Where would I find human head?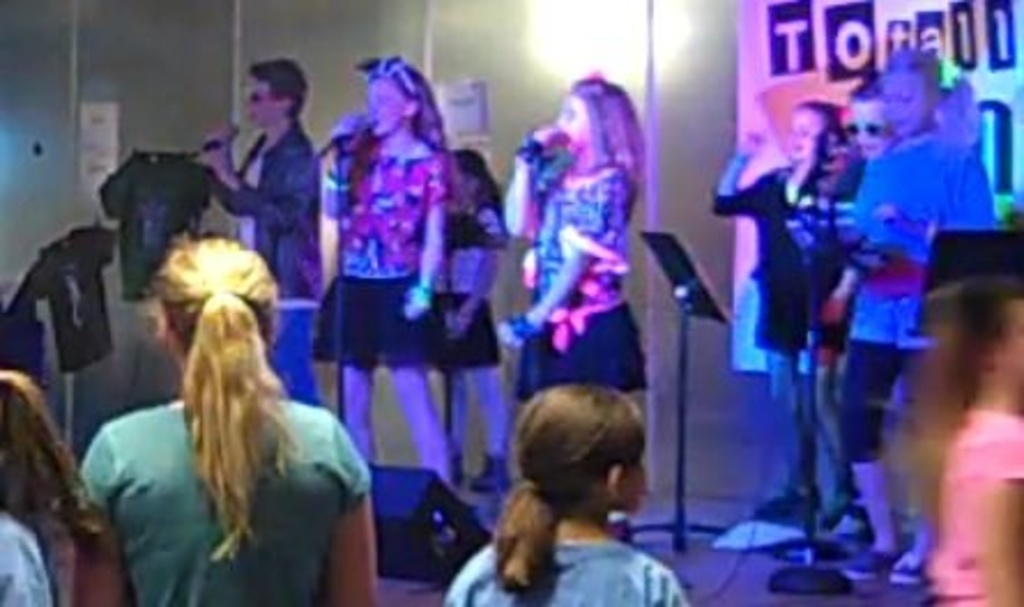
At l=918, t=235, r=1017, b=405.
